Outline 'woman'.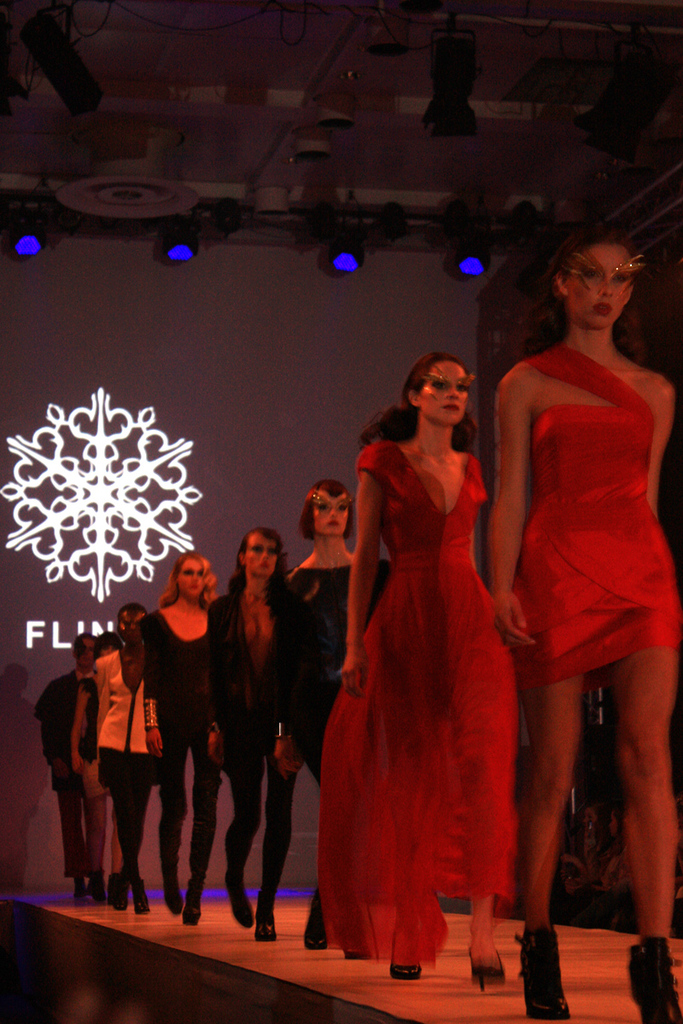
Outline: (318,349,536,963).
